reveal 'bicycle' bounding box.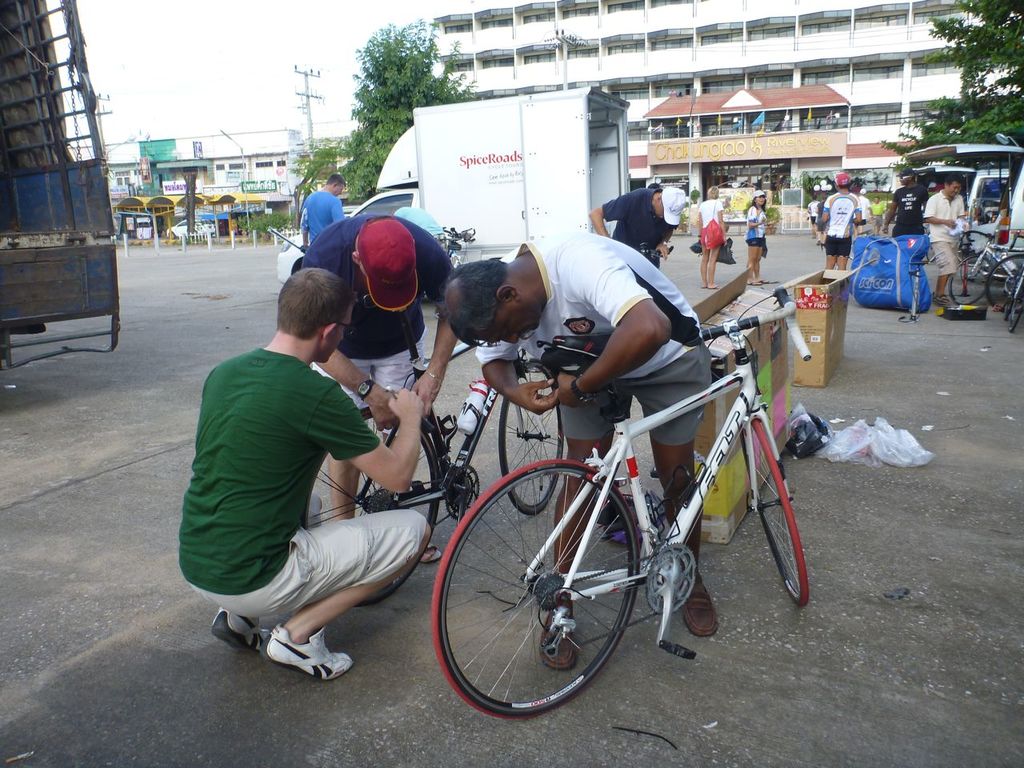
Revealed: box(947, 226, 1023, 314).
